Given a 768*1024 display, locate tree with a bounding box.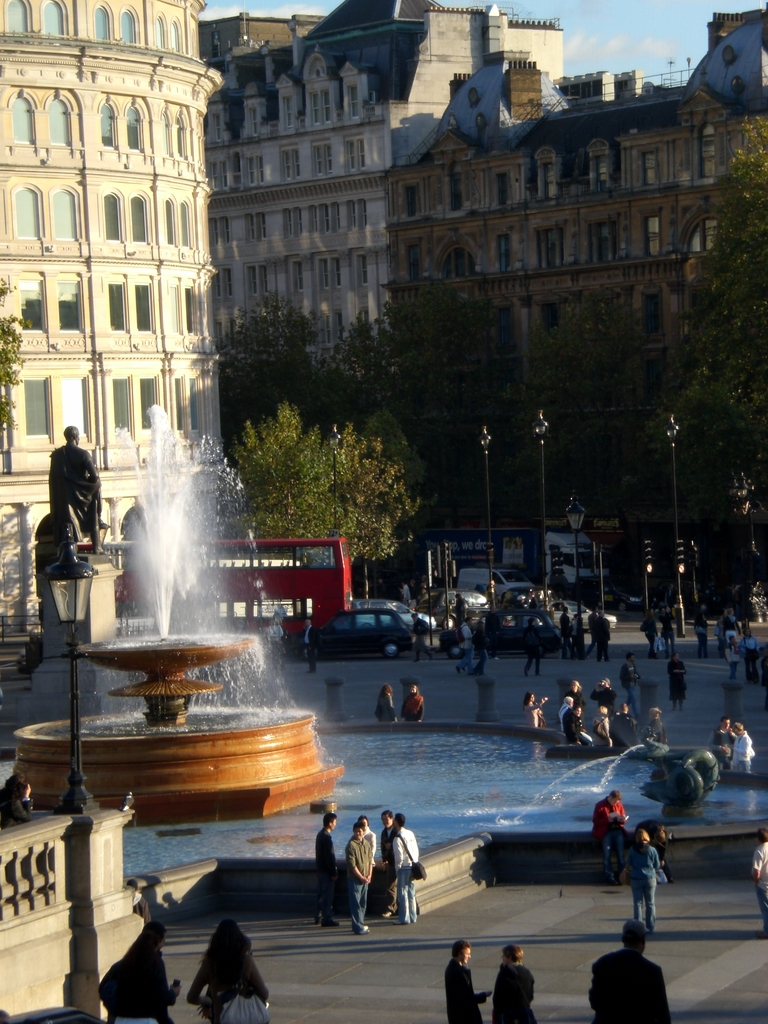
Located: (382,285,517,528).
